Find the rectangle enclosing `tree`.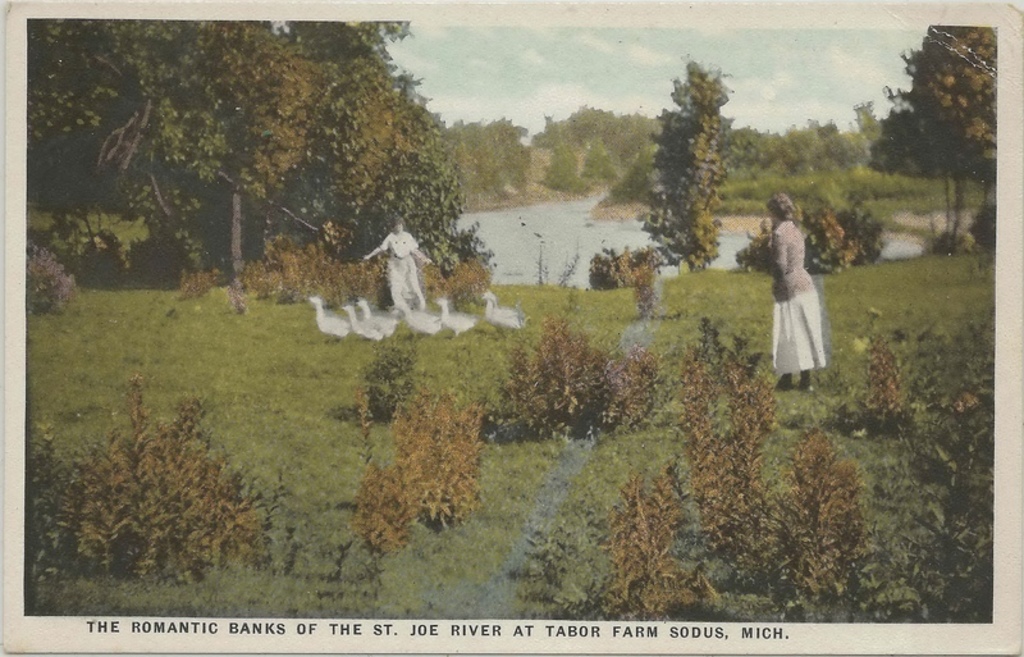
pyautogui.locateOnScreen(81, 55, 492, 301).
